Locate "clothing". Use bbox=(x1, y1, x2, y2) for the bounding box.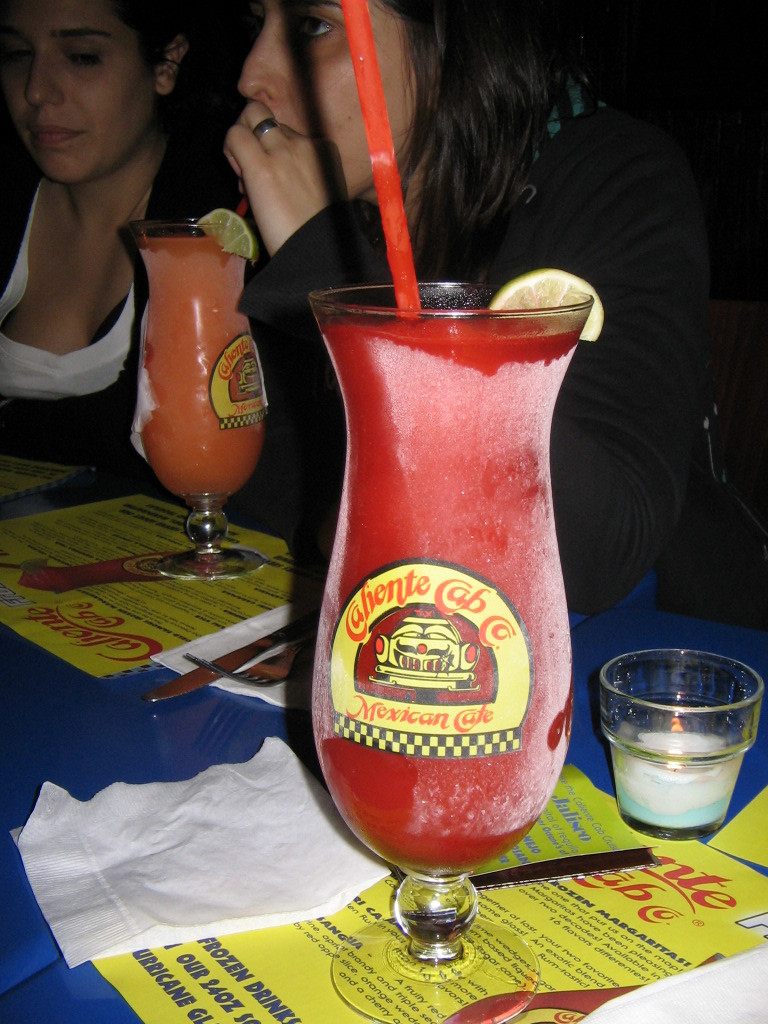
bbox=(0, 132, 269, 462).
